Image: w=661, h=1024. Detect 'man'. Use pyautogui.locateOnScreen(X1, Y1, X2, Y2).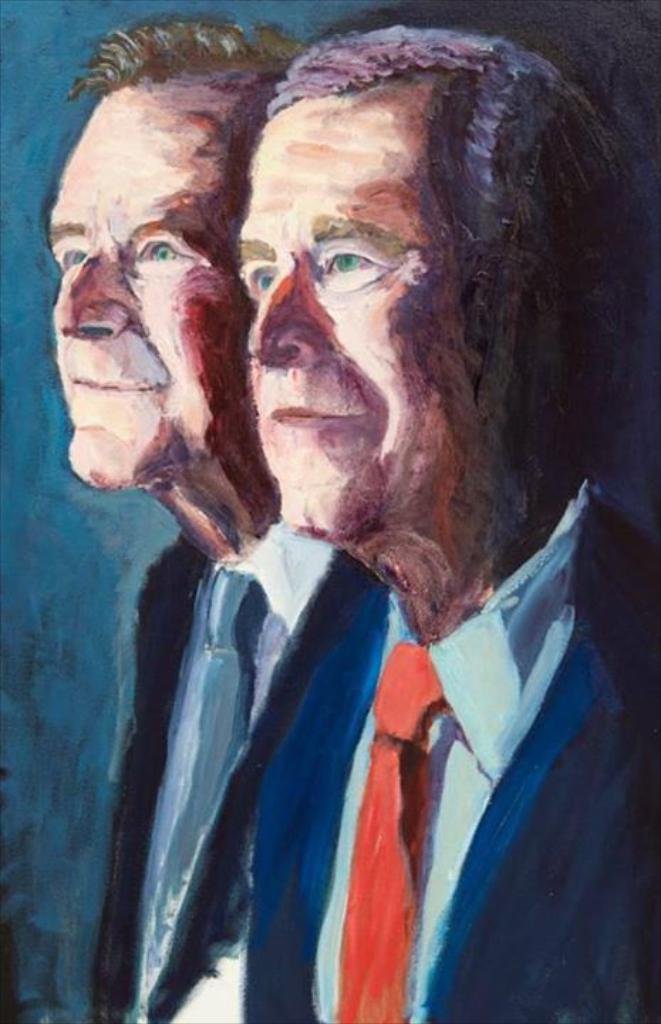
pyautogui.locateOnScreen(41, 10, 321, 1023).
